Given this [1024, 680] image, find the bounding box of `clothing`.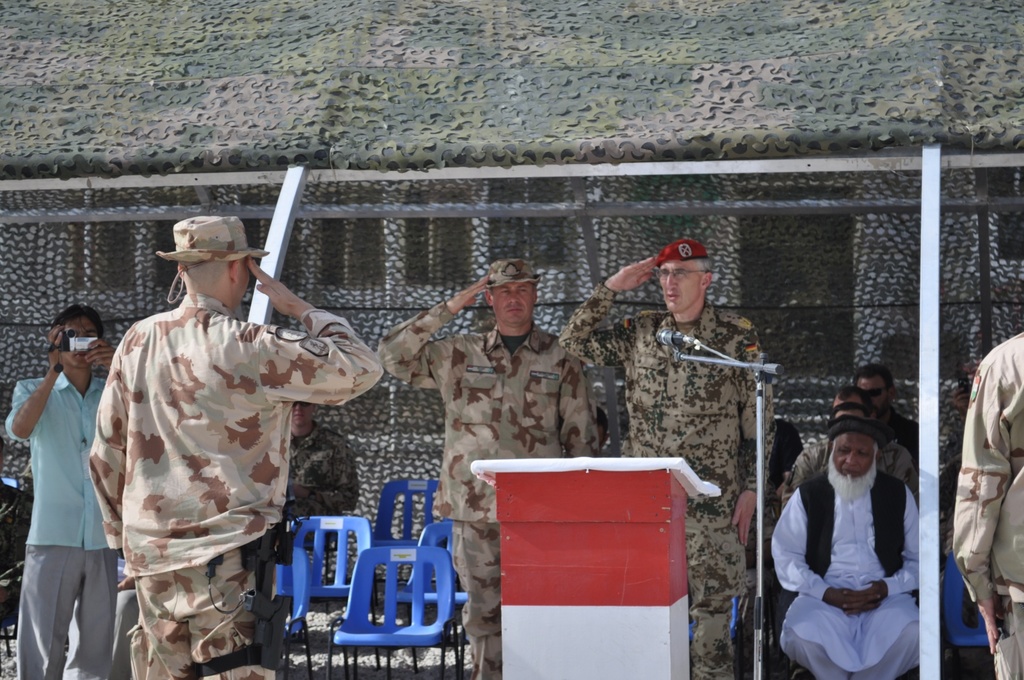
<box>770,452,926,679</box>.
